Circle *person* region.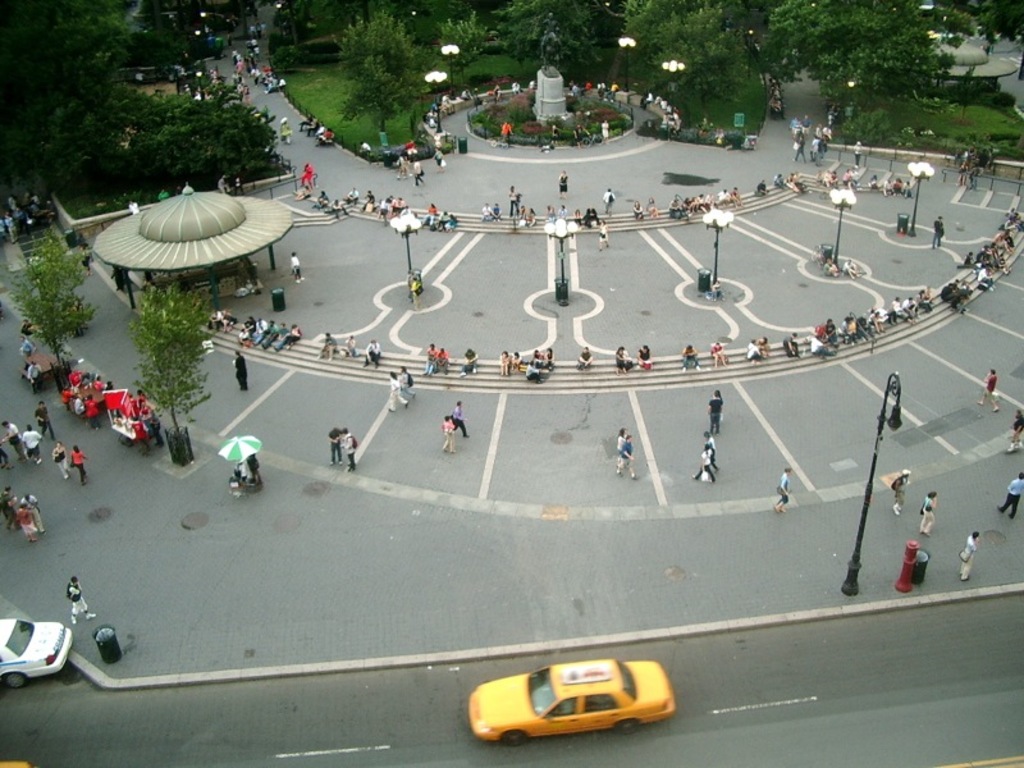
Region: [677, 343, 705, 375].
